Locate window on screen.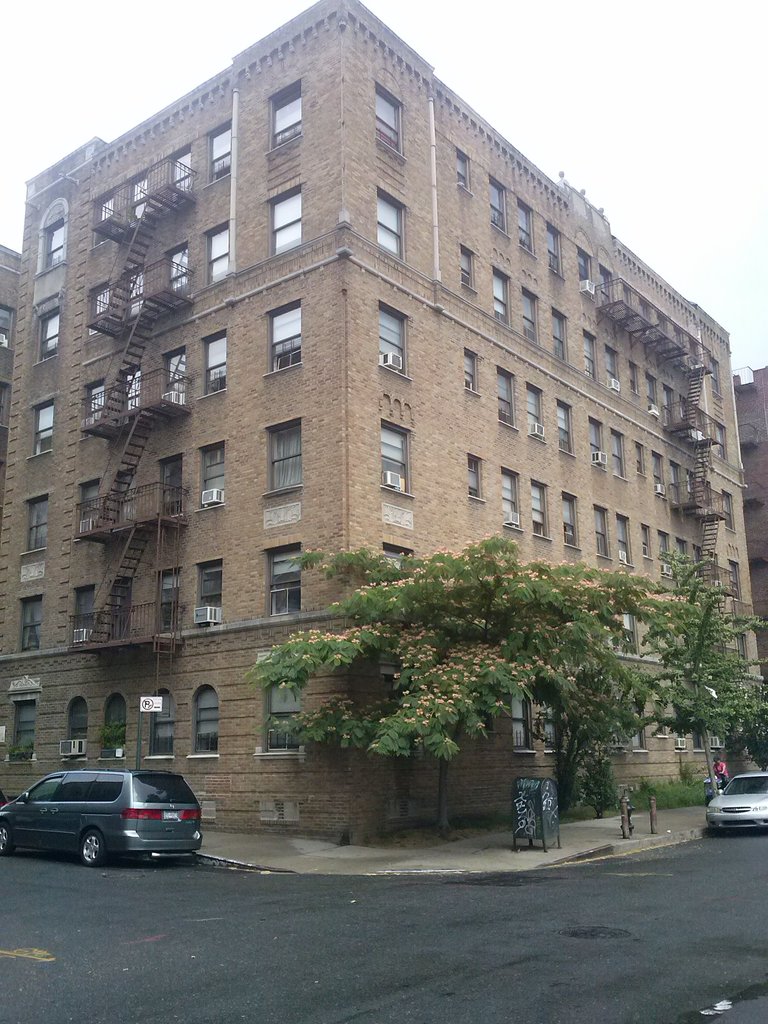
On screen at box=[270, 182, 298, 254].
